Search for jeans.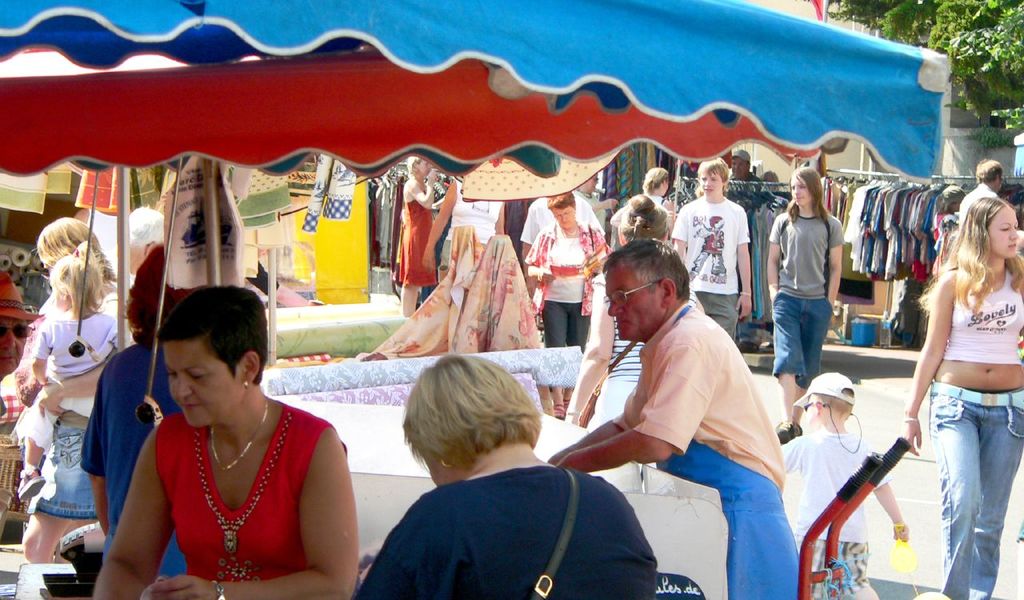
Found at rect(771, 294, 834, 381).
